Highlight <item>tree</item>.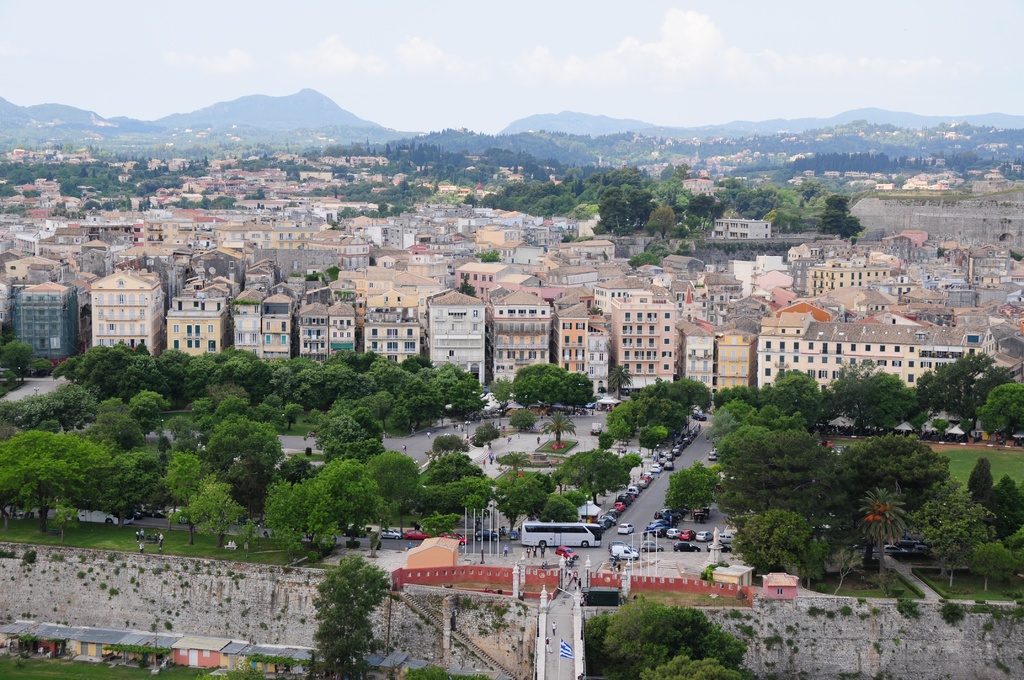
Highlighted region: box(509, 180, 532, 196).
